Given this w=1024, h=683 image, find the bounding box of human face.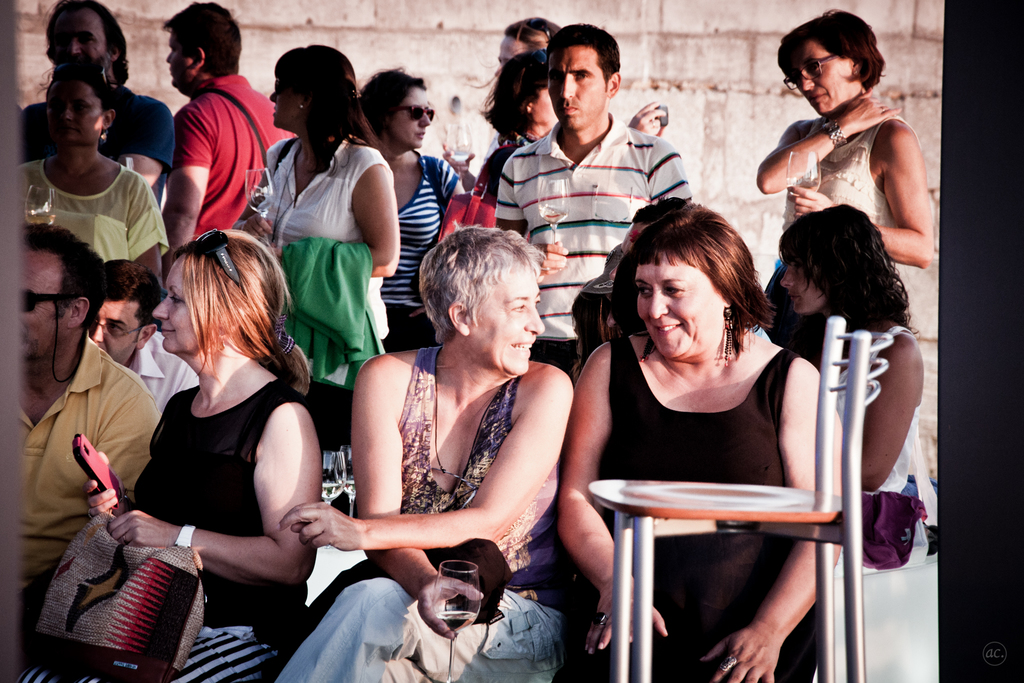
bbox=(98, 294, 145, 365).
